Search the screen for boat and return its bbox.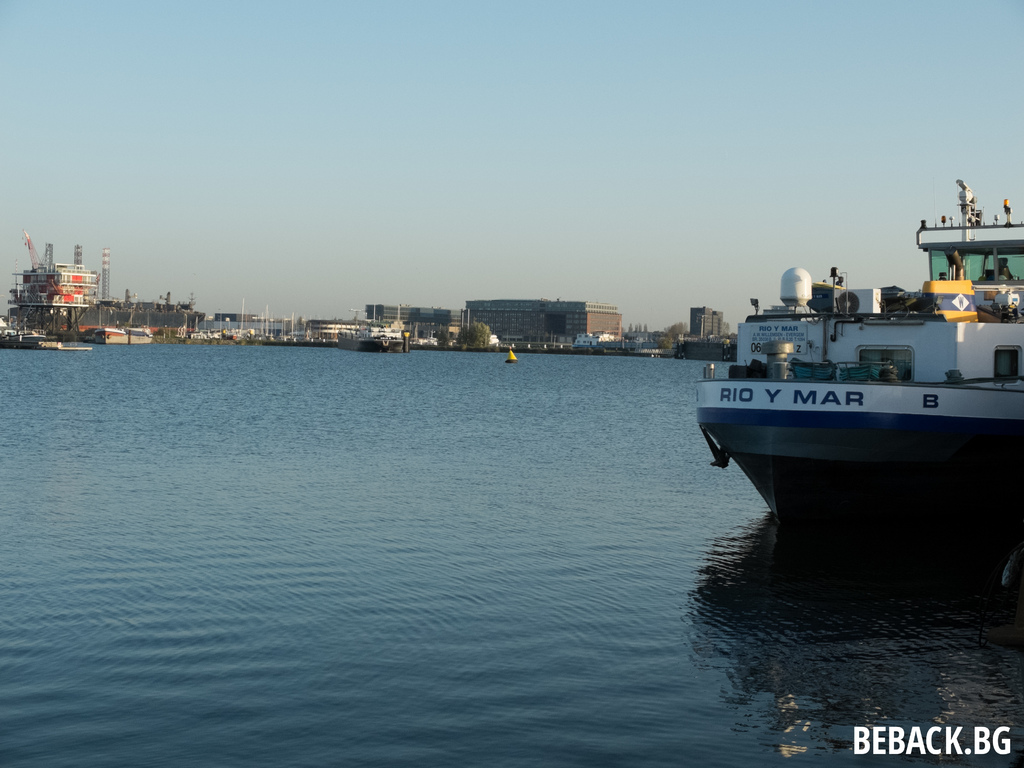
Found: pyautogui.locateOnScreen(700, 178, 1023, 531).
